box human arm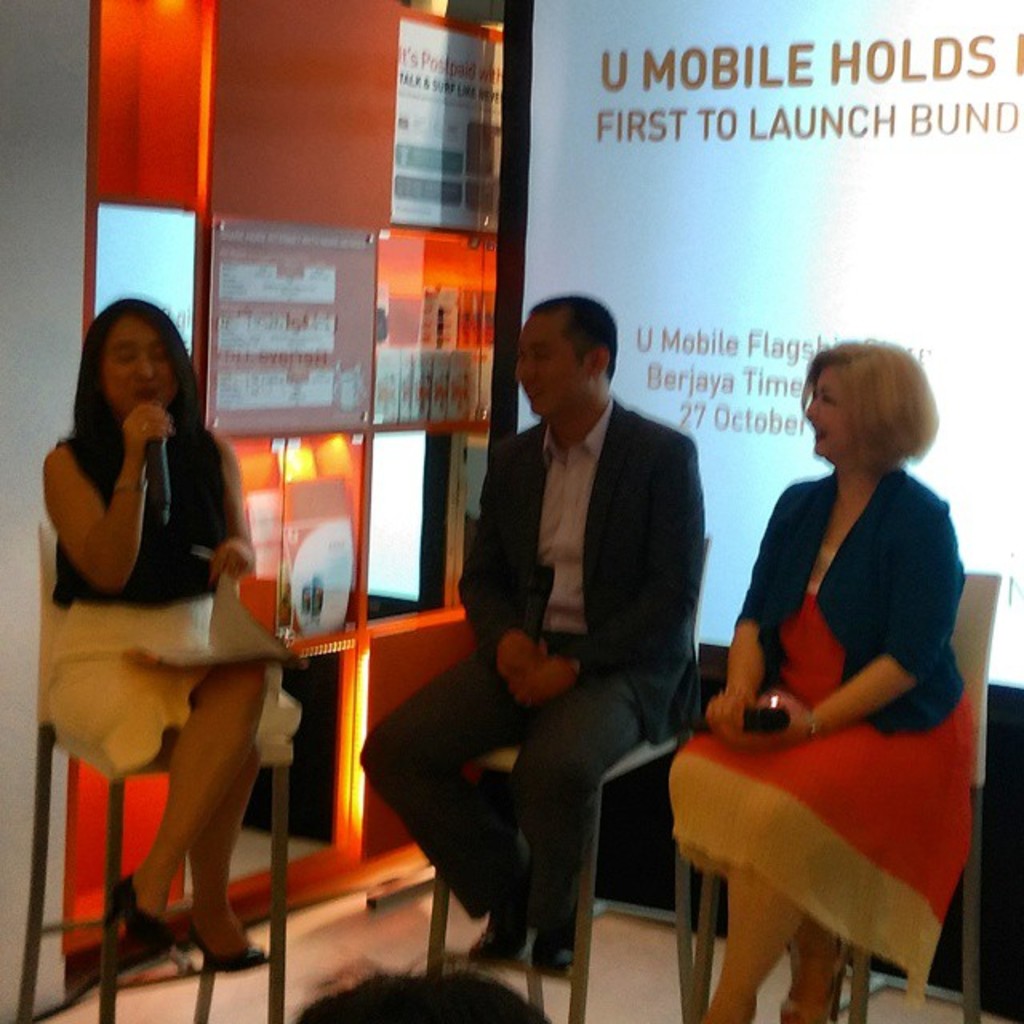
453,440,550,685
